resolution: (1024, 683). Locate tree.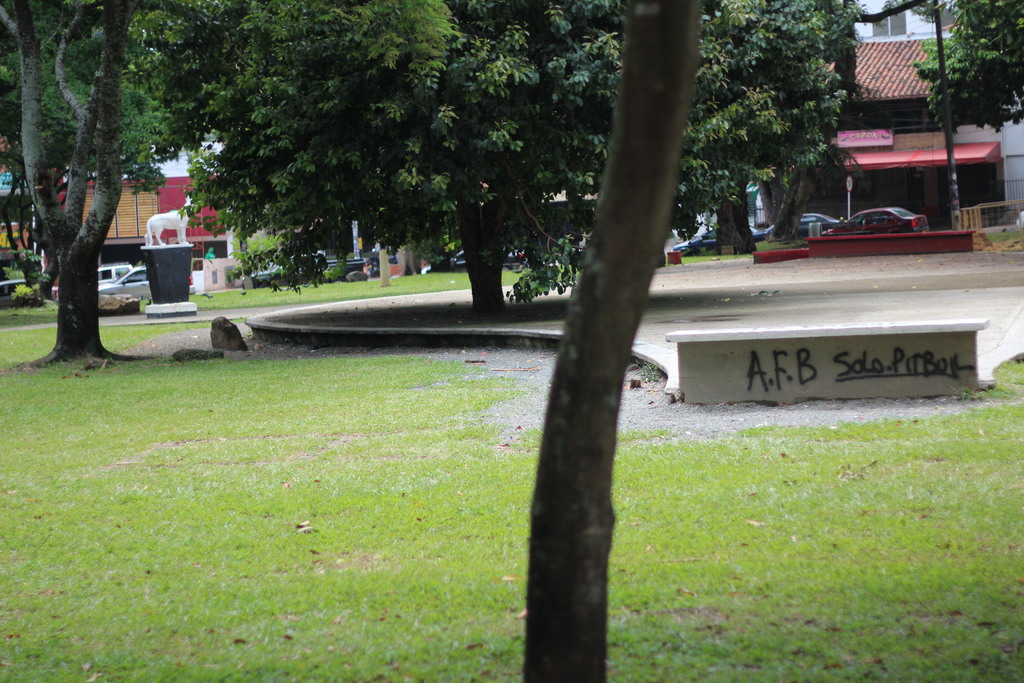
l=951, t=0, r=1023, b=89.
